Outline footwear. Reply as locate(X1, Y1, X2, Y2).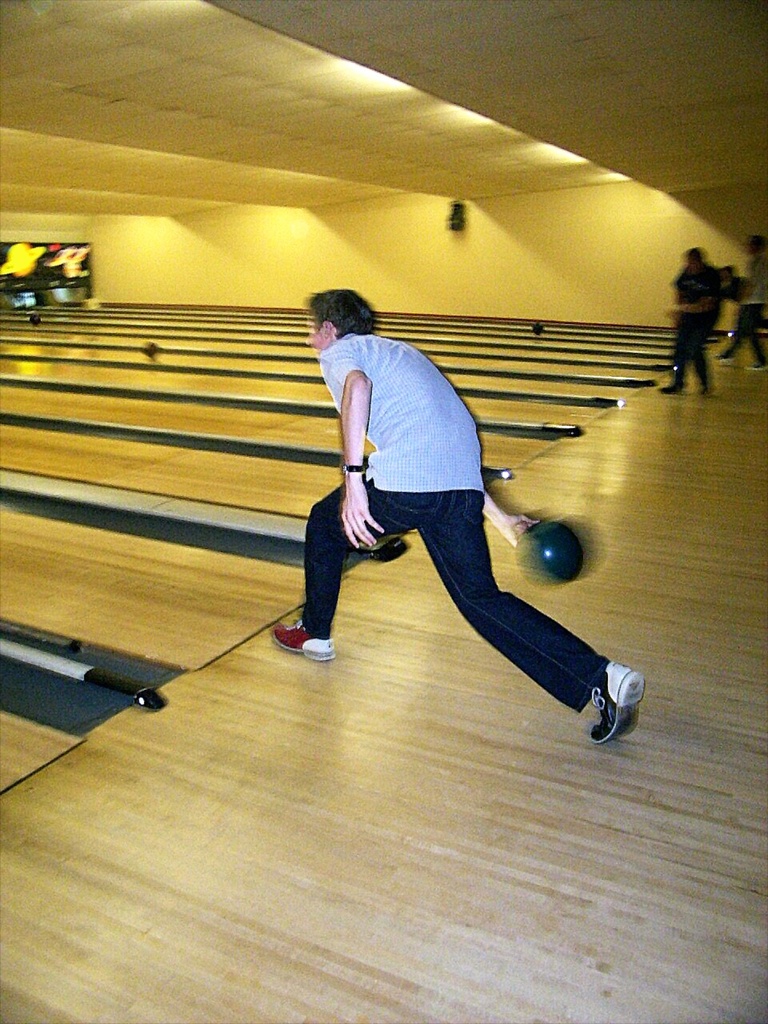
locate(589, 655, 651, 746).
